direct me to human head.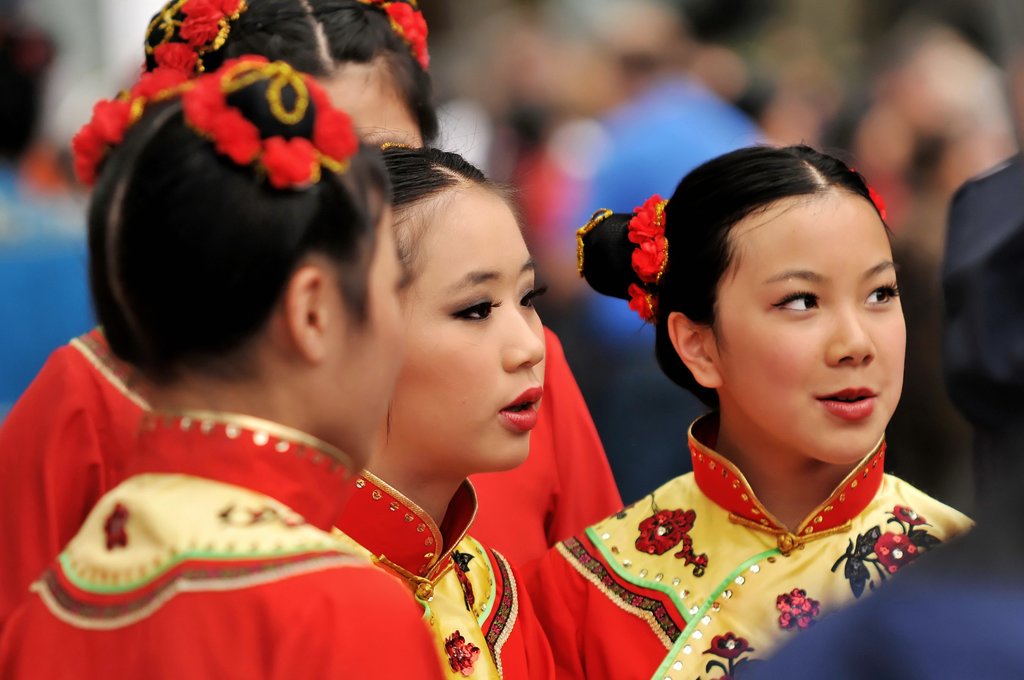
Direction: left=141, top=0, right=445, bottom=156.
